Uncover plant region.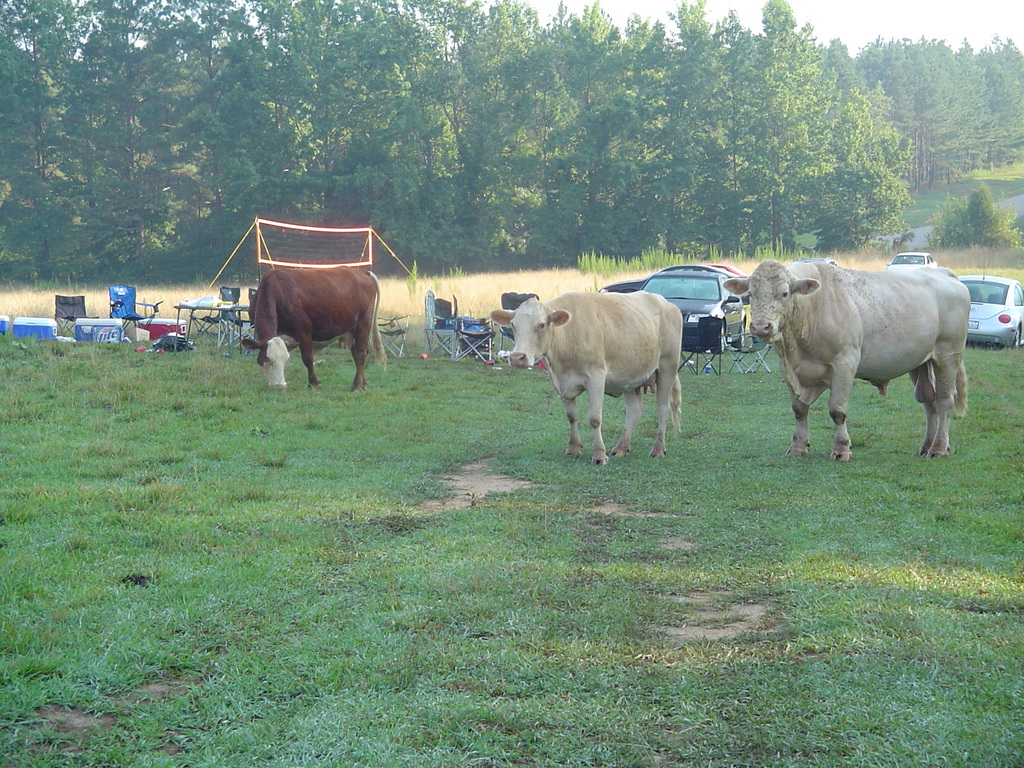
Uncovered: [916, 182, 1016, 254].
